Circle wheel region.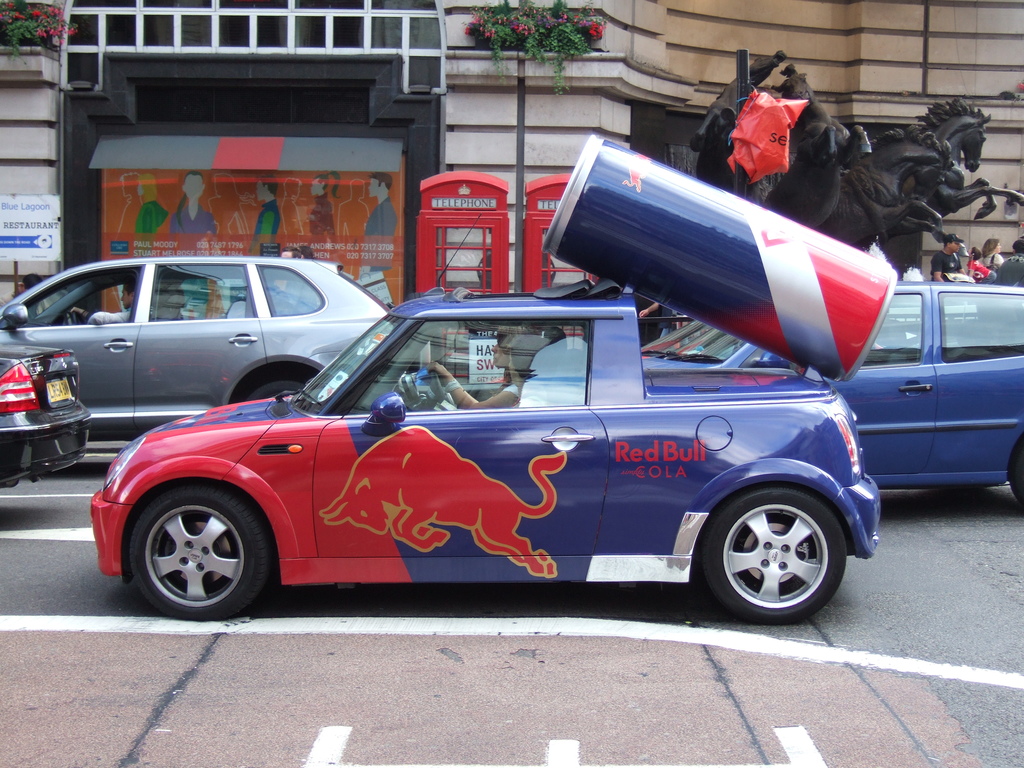
Region: BBox(117, 484, 277, 616).
